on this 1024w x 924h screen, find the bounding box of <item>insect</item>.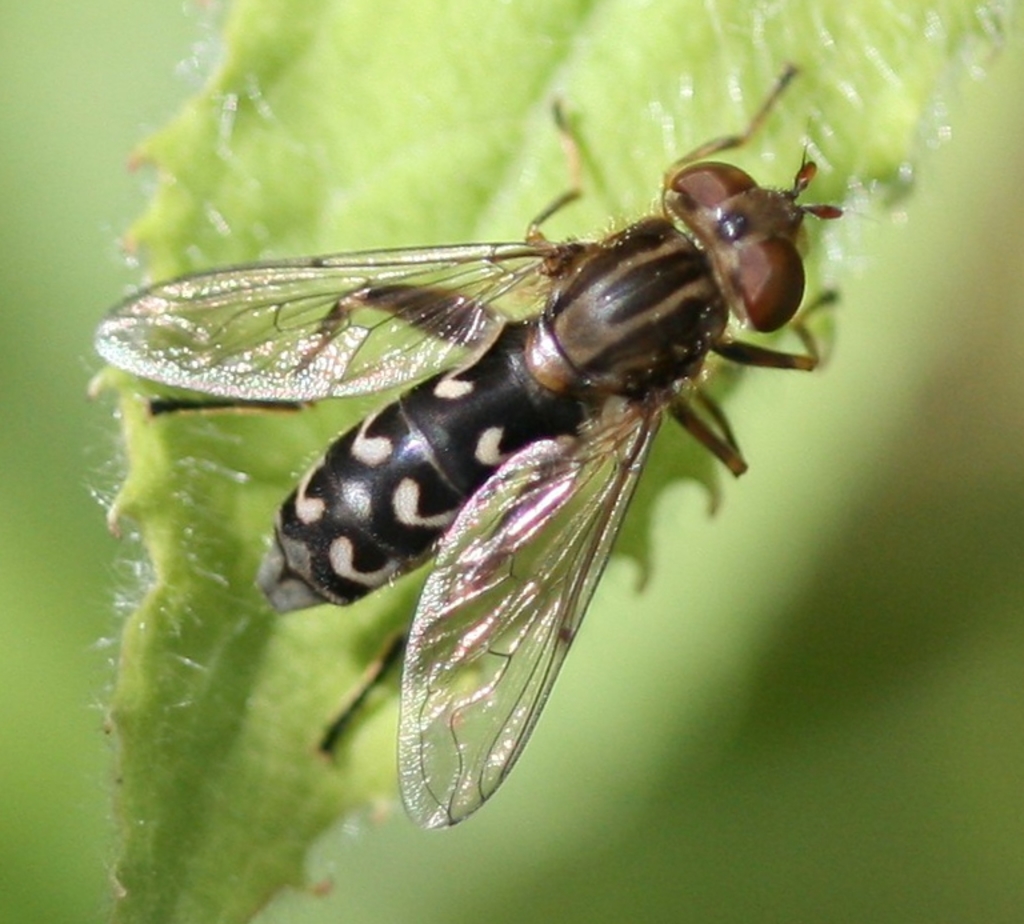
Bounding box: [87, 65, 844, 827].
